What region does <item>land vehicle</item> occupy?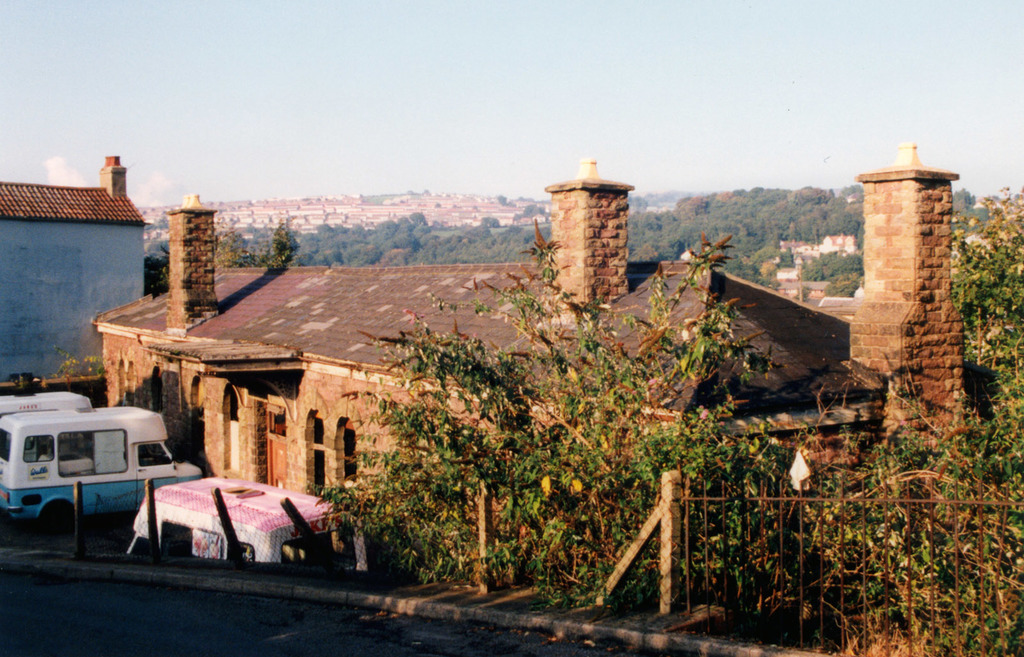
box(1, 393, 179, 563).
